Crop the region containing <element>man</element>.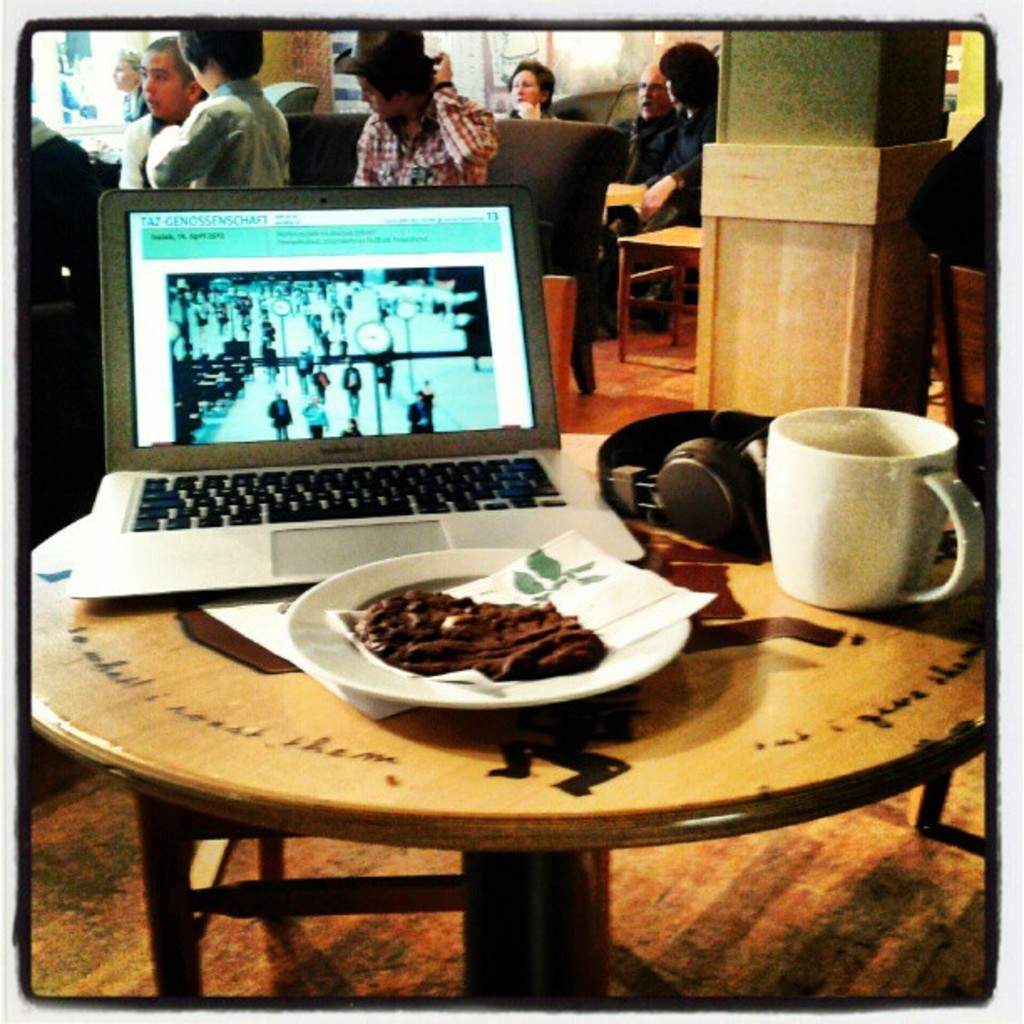
Crop region: (636,42,724,325).
